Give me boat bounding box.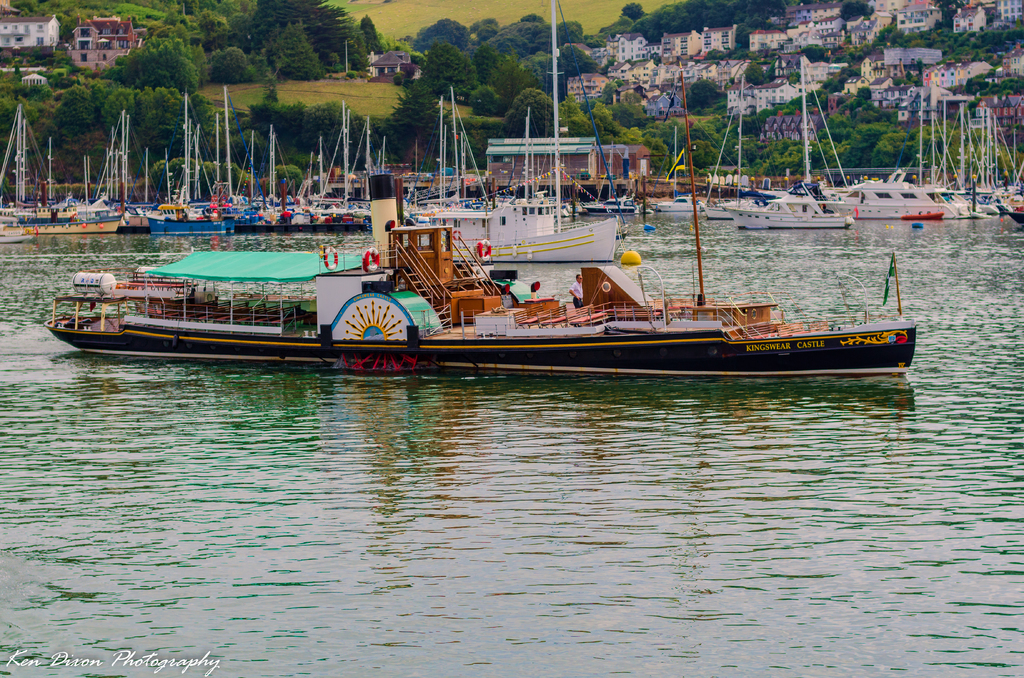
1002 165 1023 223.
